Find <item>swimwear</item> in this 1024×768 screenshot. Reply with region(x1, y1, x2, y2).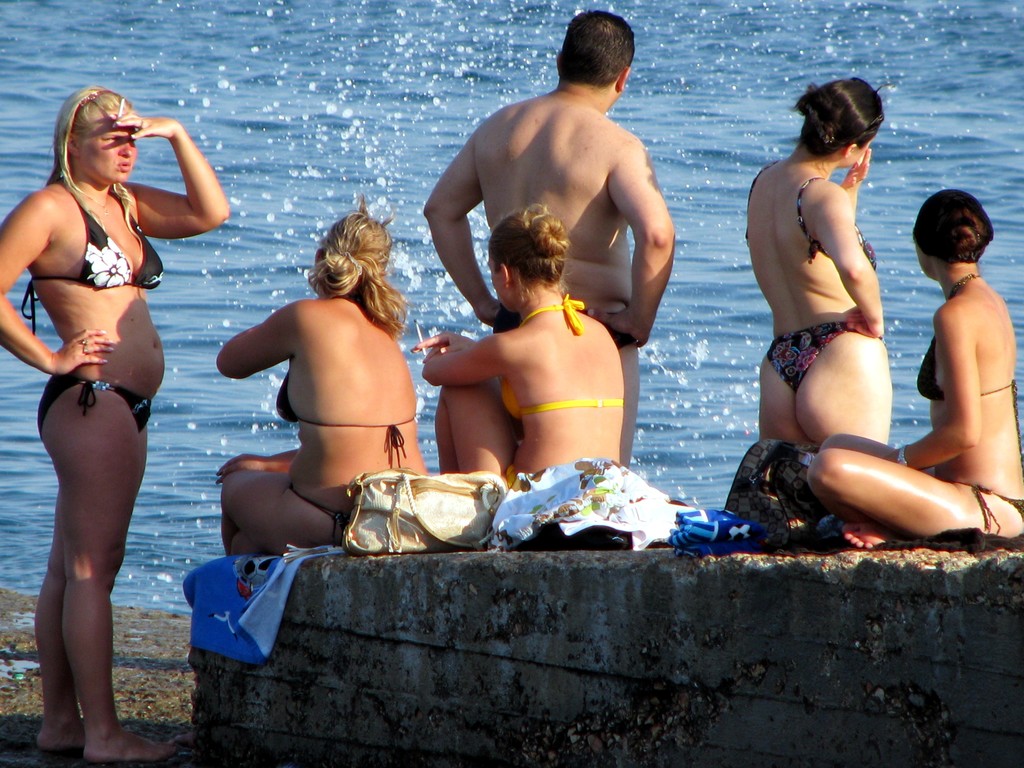
region(275, 364, 419, 470).
